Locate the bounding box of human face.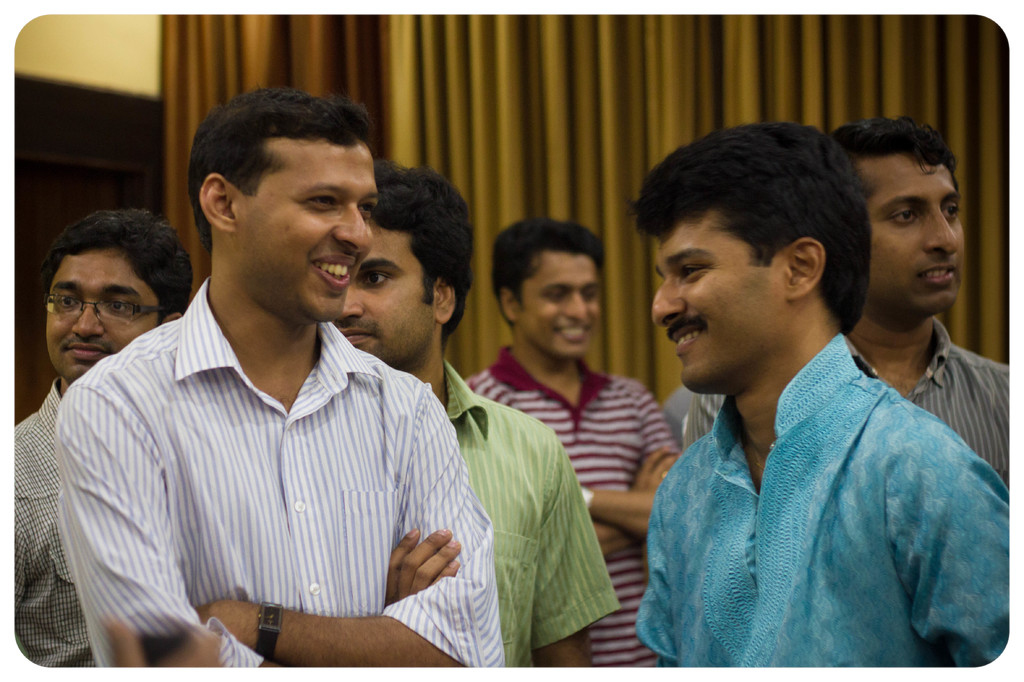
Bounding box: 651 216 776 386.
